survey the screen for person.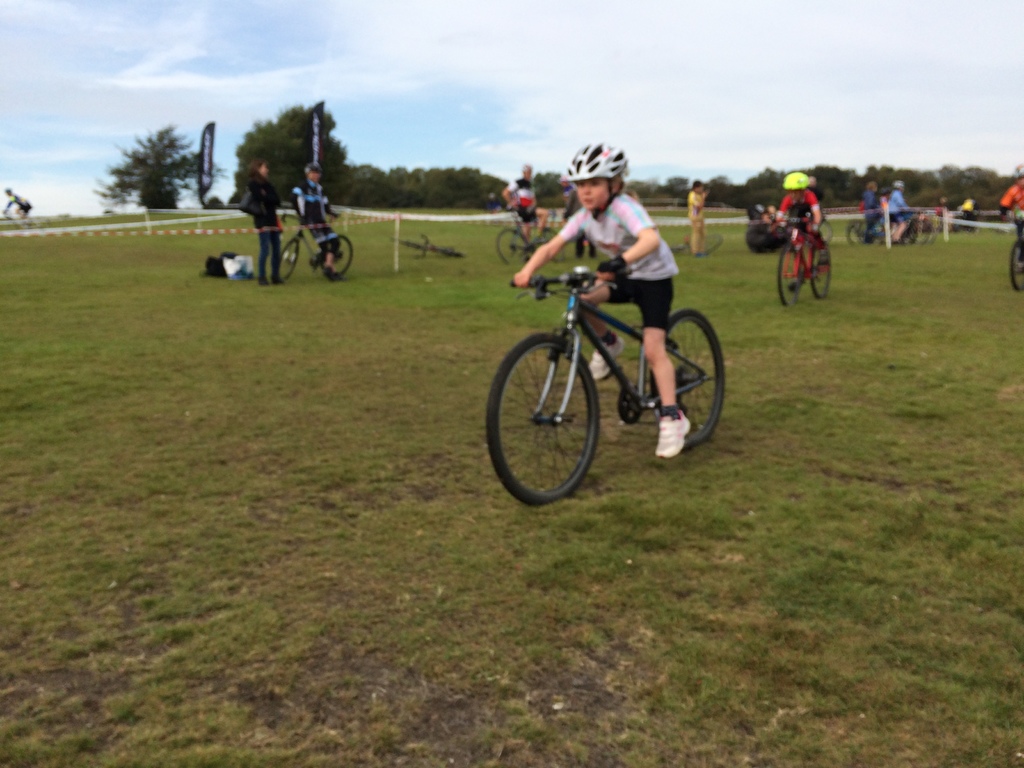
Survey found: <region>690, 175, 715, 253</region>.
